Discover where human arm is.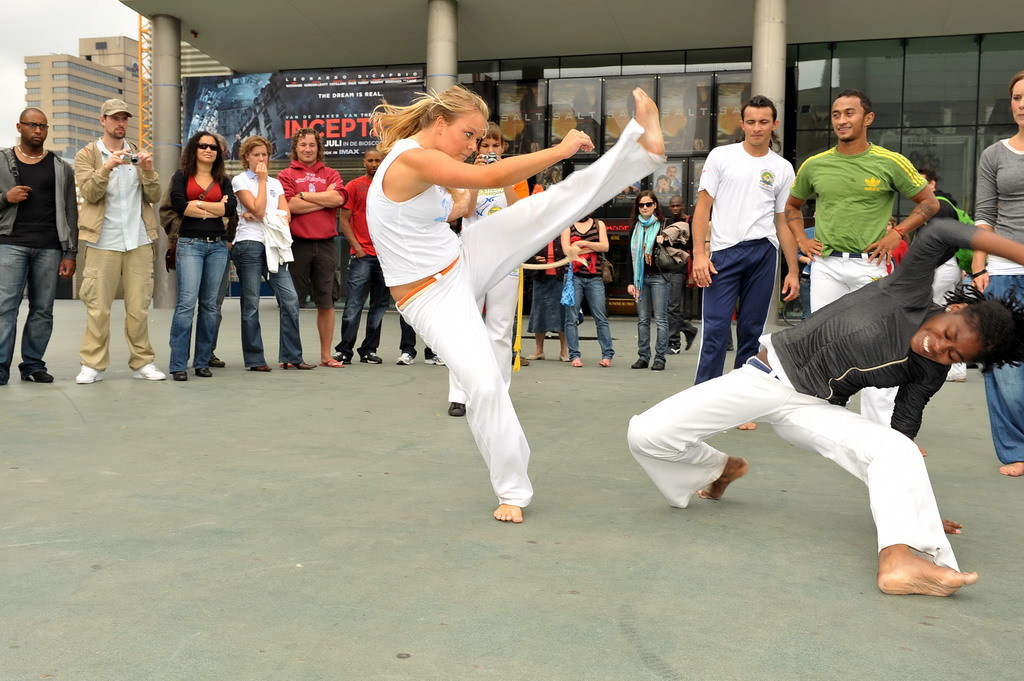
Discovered at left=650, top=223, right=697, bottom=234.
